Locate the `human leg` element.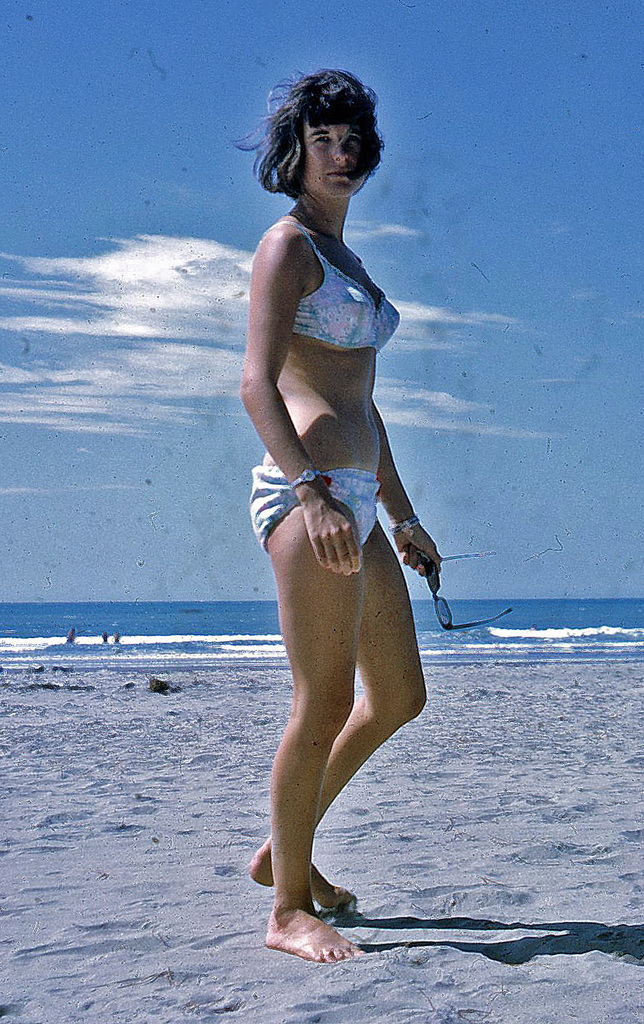
Element bbox: [258, 528, 437, 903].
